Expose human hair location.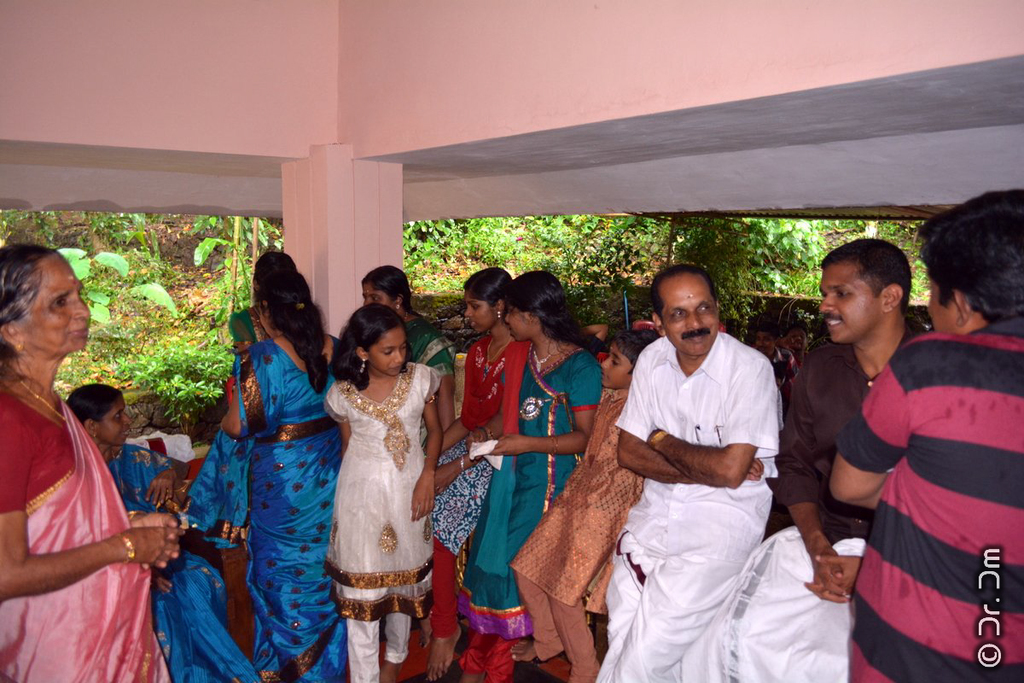
Exposed at 818 235 911 321.
